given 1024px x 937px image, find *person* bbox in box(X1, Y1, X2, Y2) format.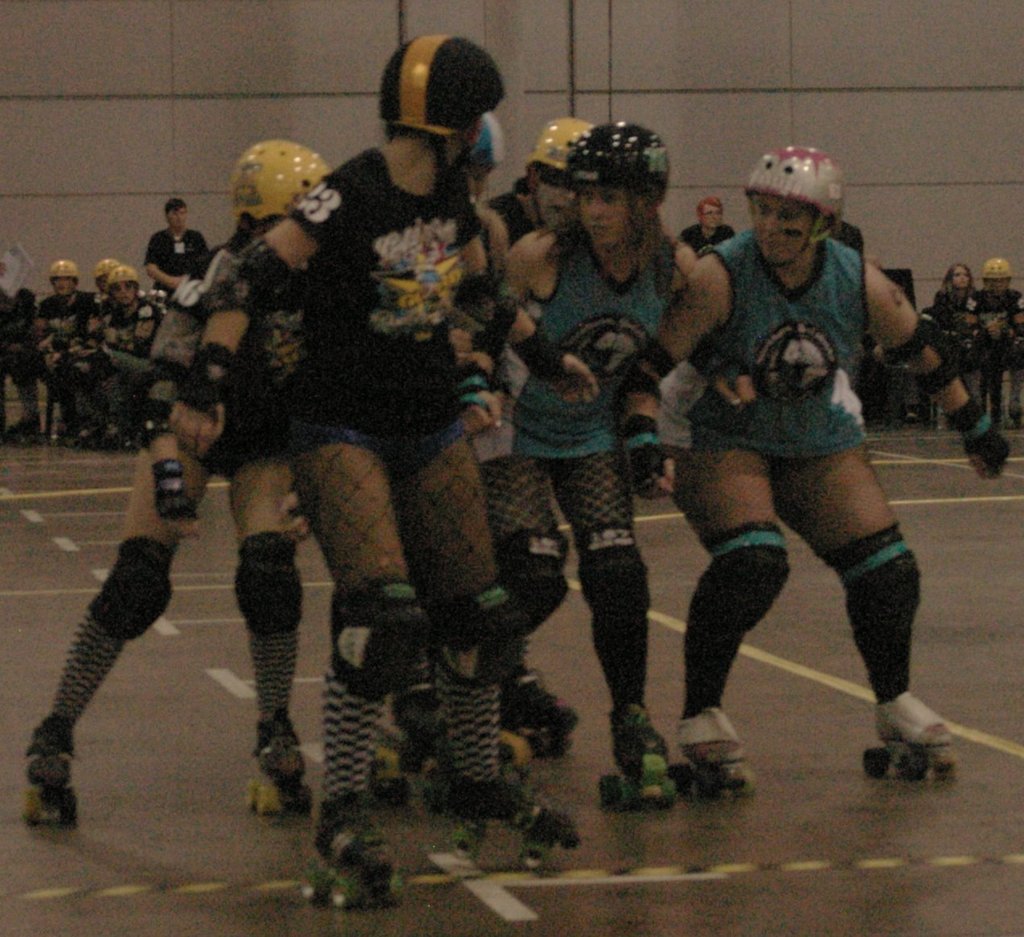
box(21, 131, 338, 824).
